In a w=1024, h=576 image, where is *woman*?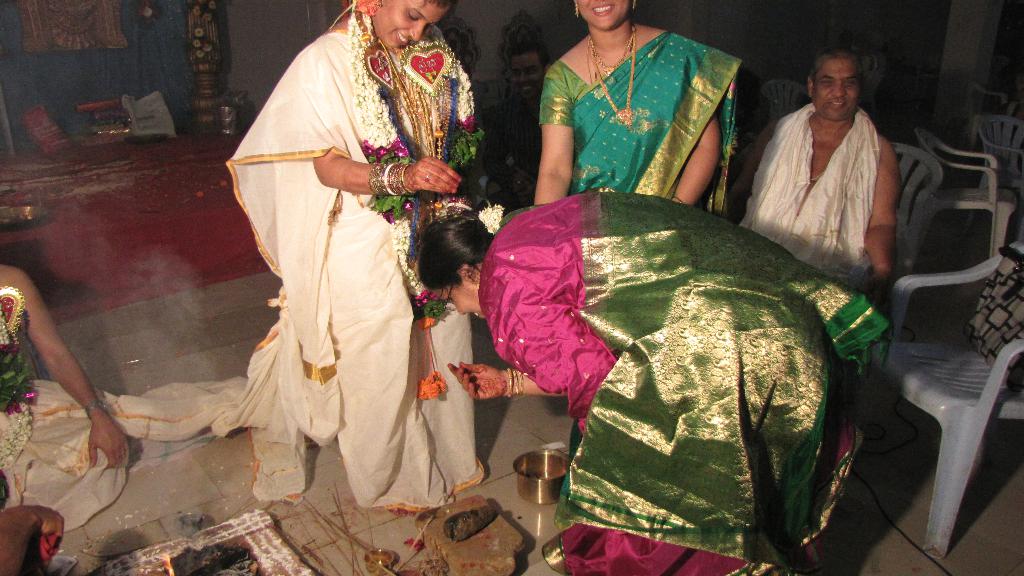
Rect(418, 189, 906, 559).
